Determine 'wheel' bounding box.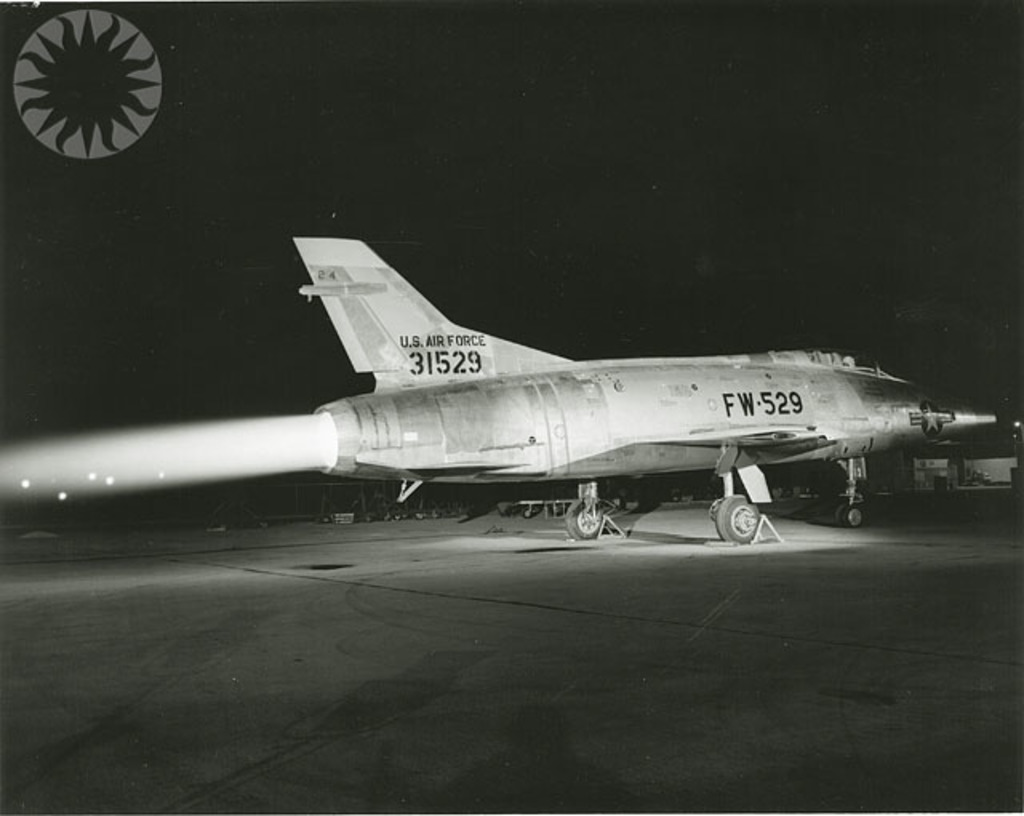
Determined: l=838, t=502, r=864, b=530.
